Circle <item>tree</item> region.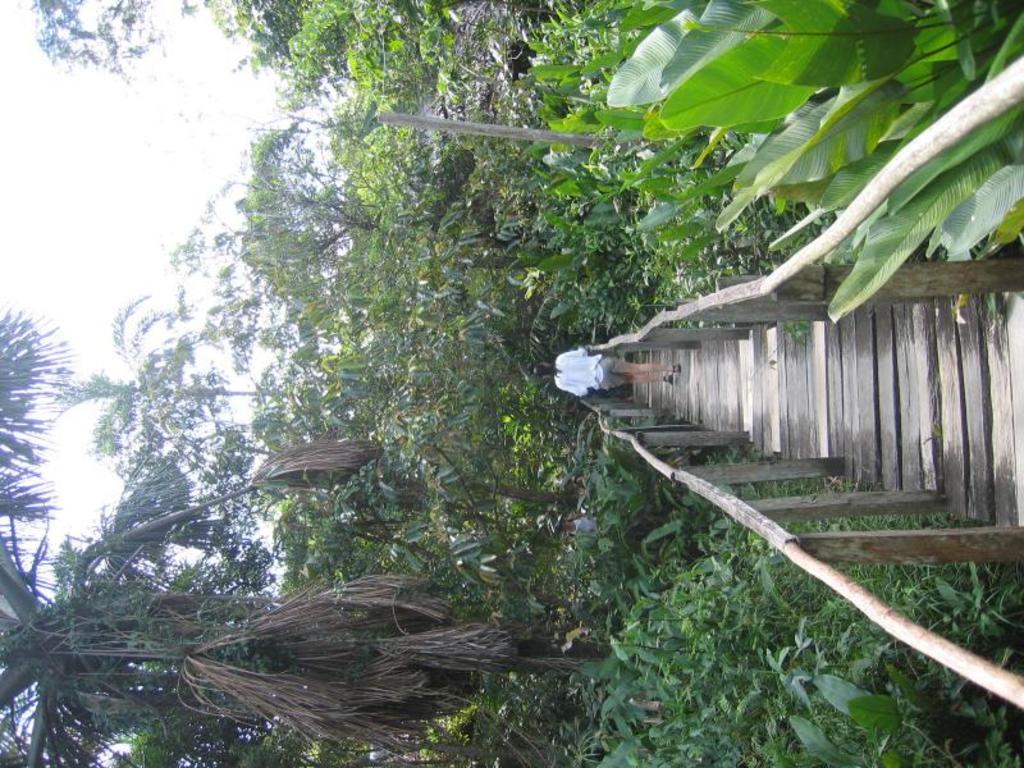
Region: pyautogui.locateOnScreen(0, 291, 698, 765).
